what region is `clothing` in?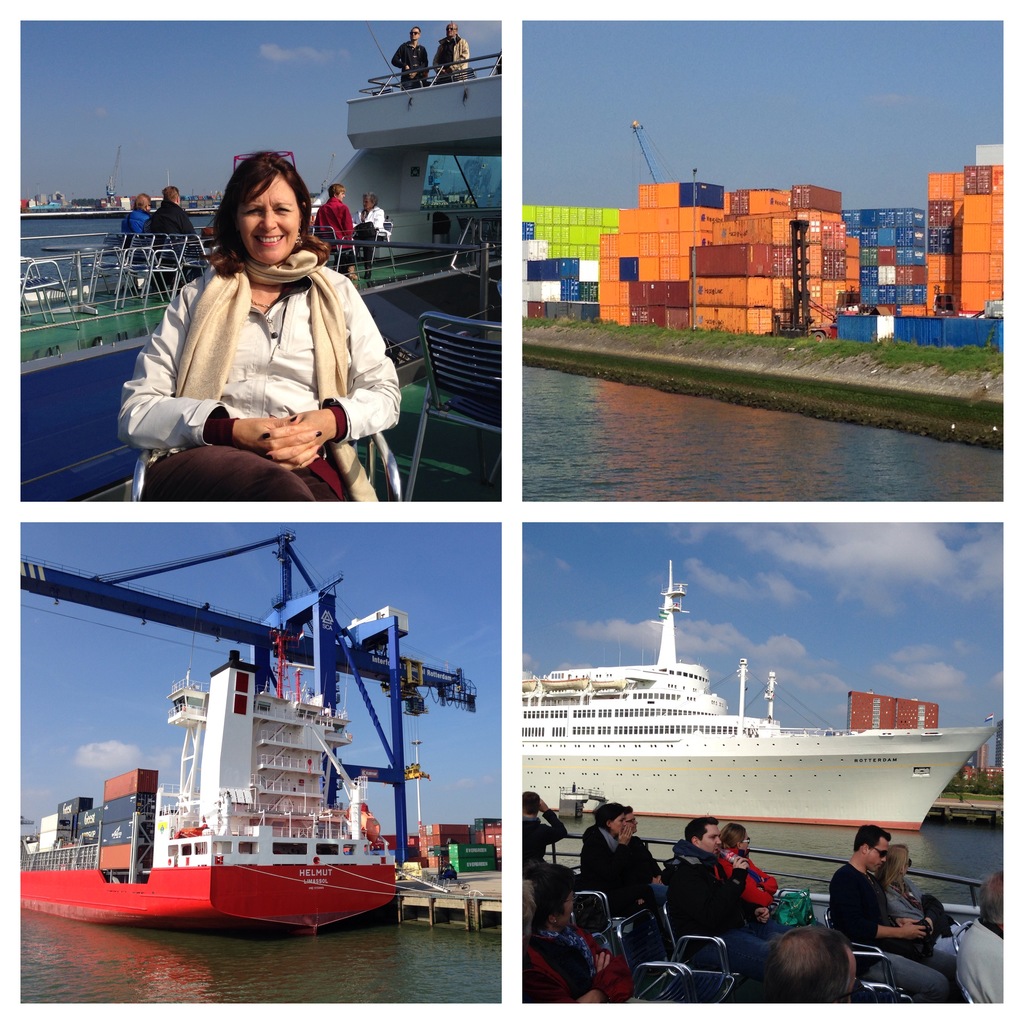
{"left": 355, "top": 202, "right": 384, "bottom": 263}.
